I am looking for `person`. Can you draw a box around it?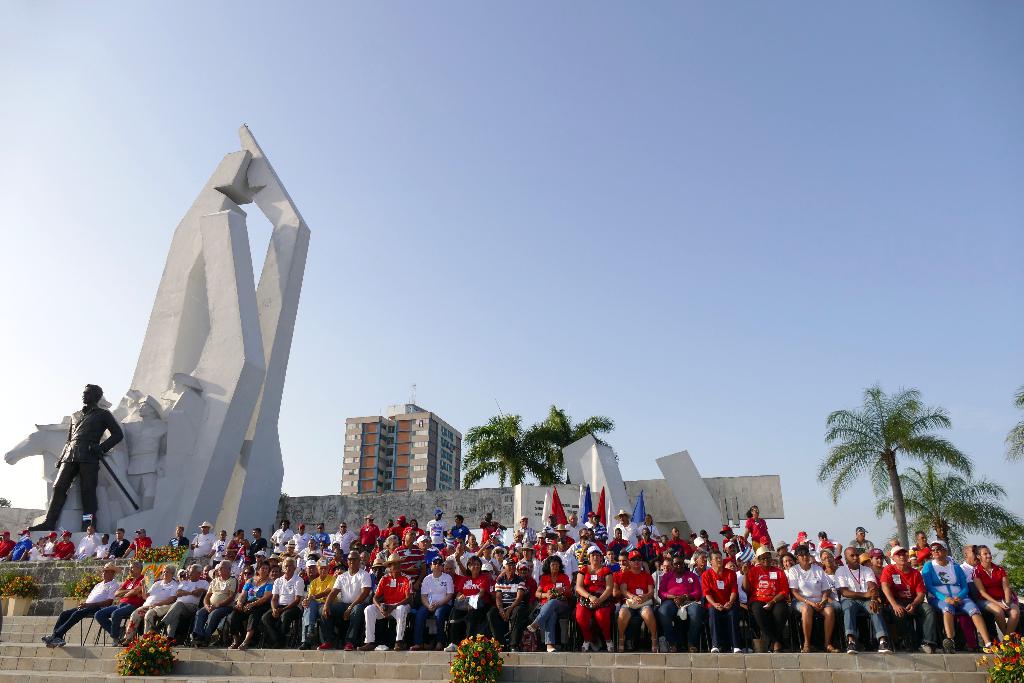
Sure, the bounding box is crop(98, 562, 152, 650).
